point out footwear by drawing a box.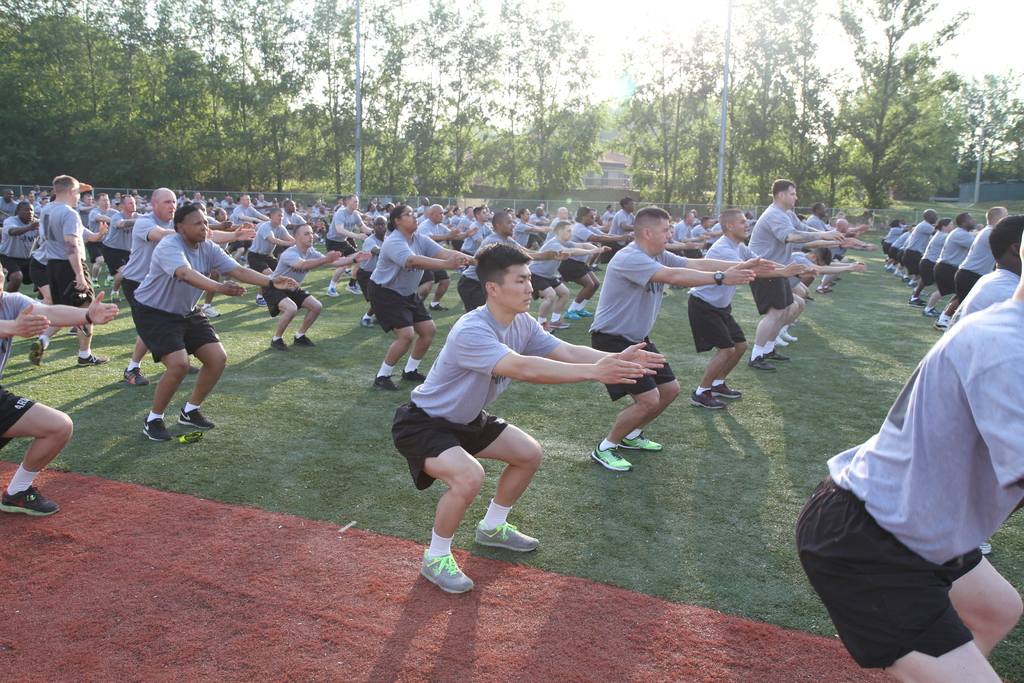
{"x1": 77, "y1": 352, "x2": 108, "y2": 368}.
